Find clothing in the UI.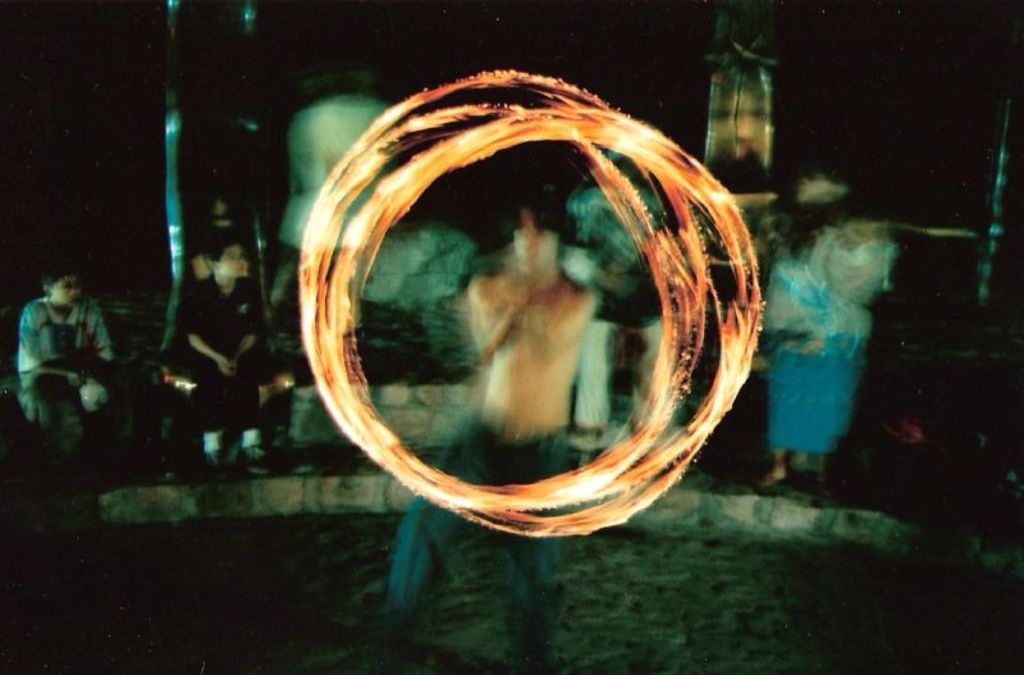
UI element at (388,411,564,667).
